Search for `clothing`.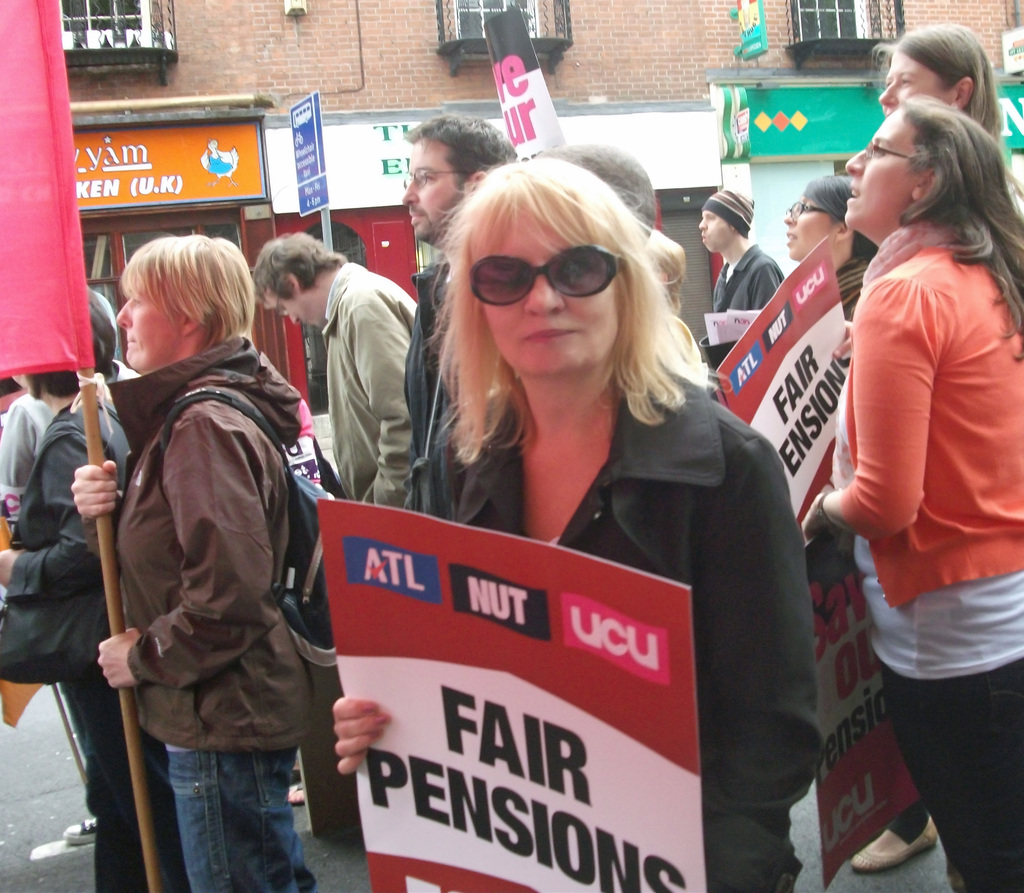
Found at pyautogui.locateOnScreen(819, 195, 1023, 892).
